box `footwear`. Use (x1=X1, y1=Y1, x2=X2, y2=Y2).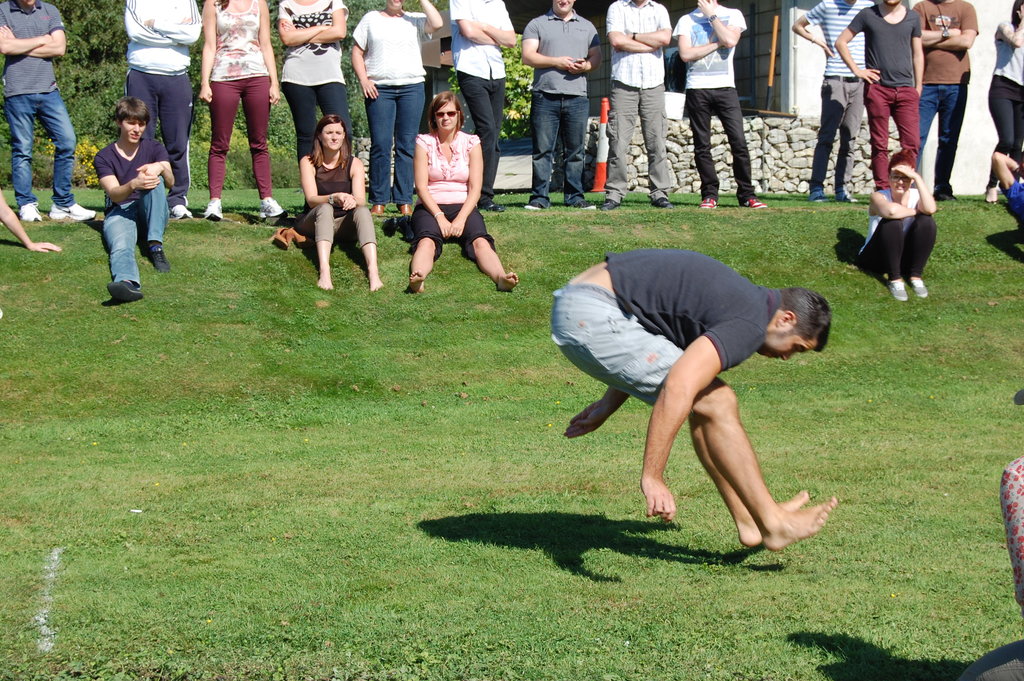
(x1=260, y1=195, x2=289, y2=220).
